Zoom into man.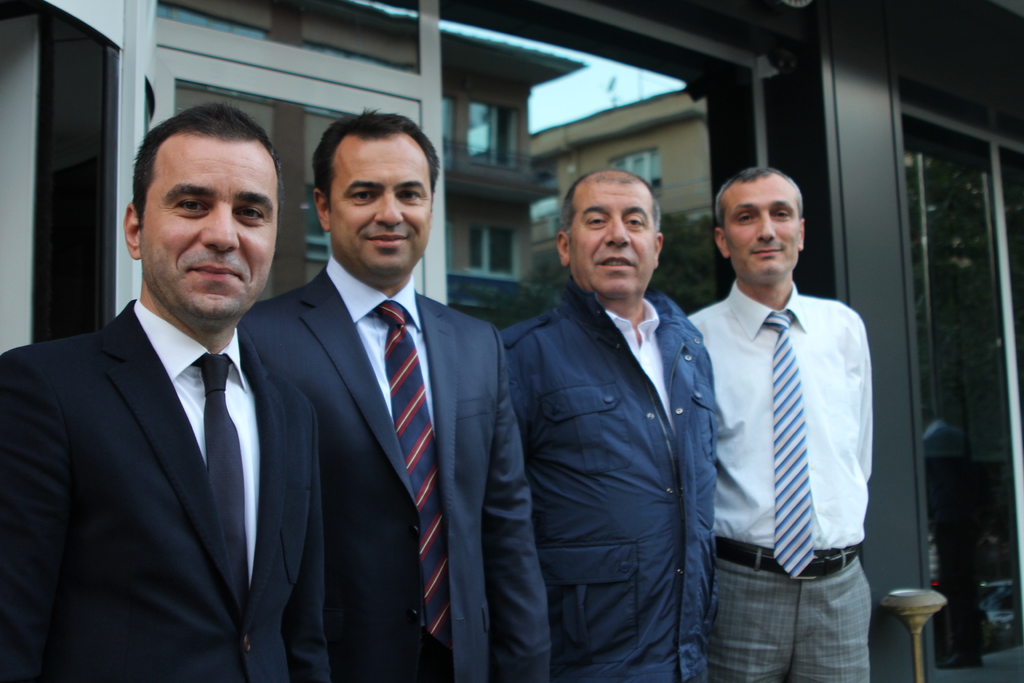
Zoom target: box(497, 171, 722, 682).
